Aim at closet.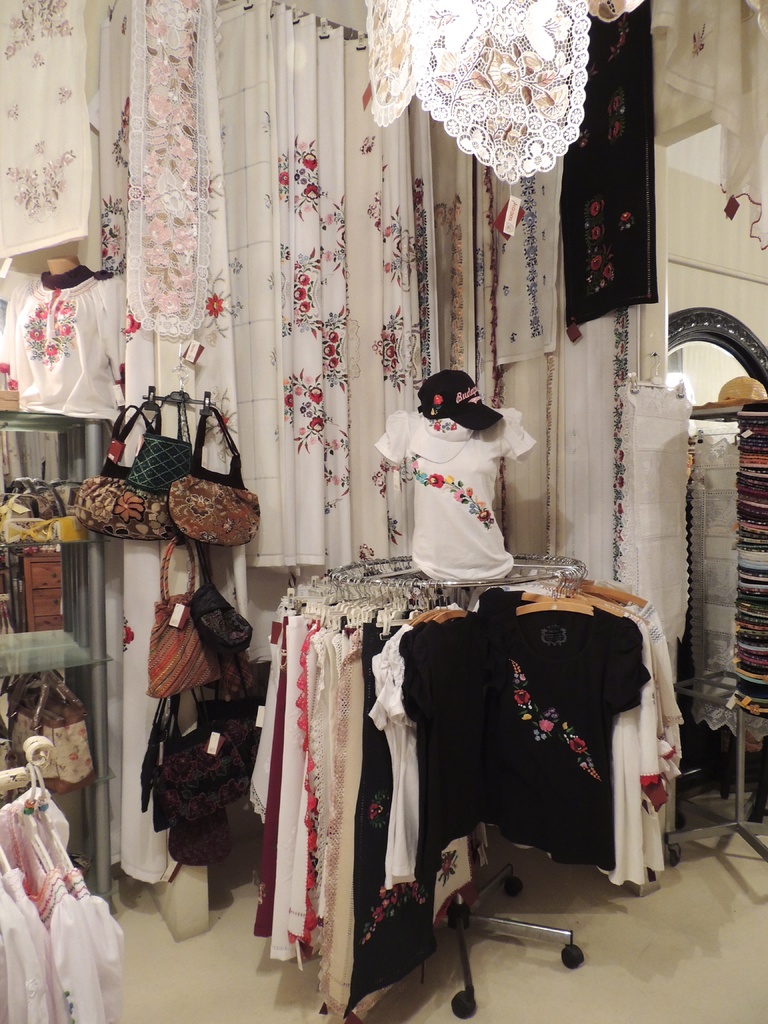
Aimed at BBox(0, 738, 126, 1023).
